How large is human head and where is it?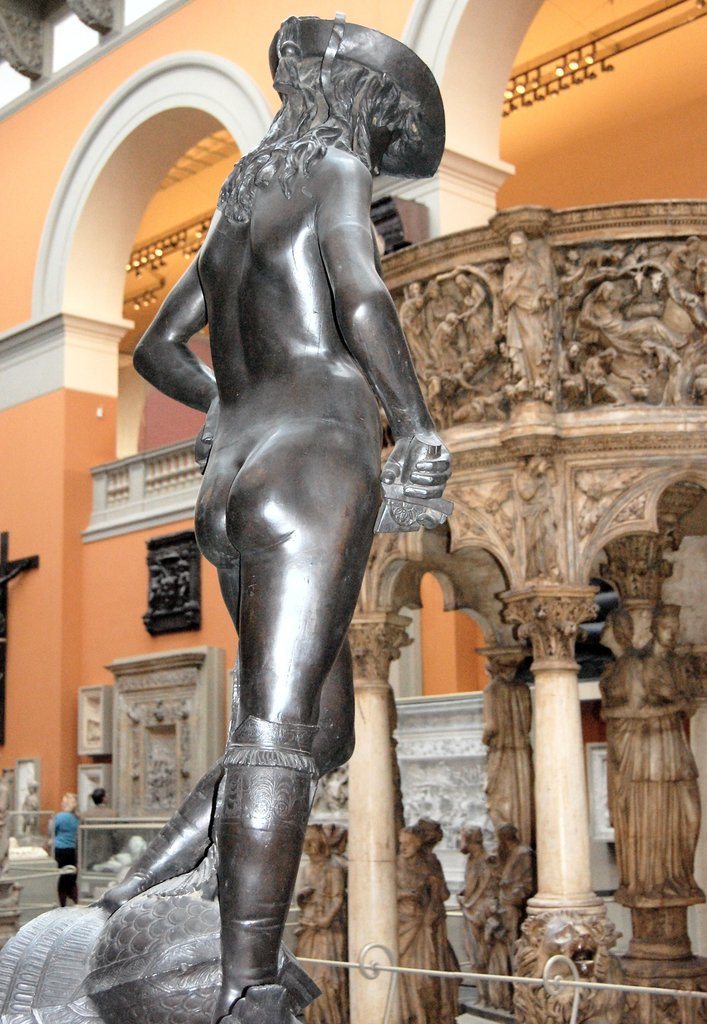
Bounding box: <bbox>270, 24, 420, 176</bbox>.
